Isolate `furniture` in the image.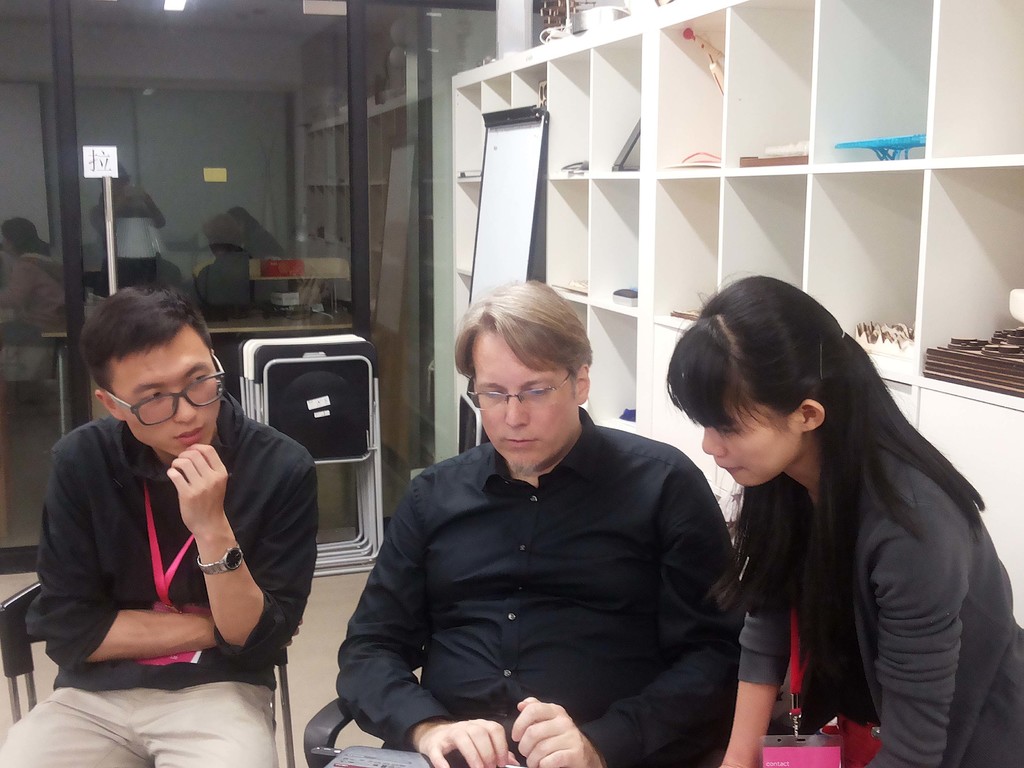
Isolated region: Rect(238, 331, 387, 579).
